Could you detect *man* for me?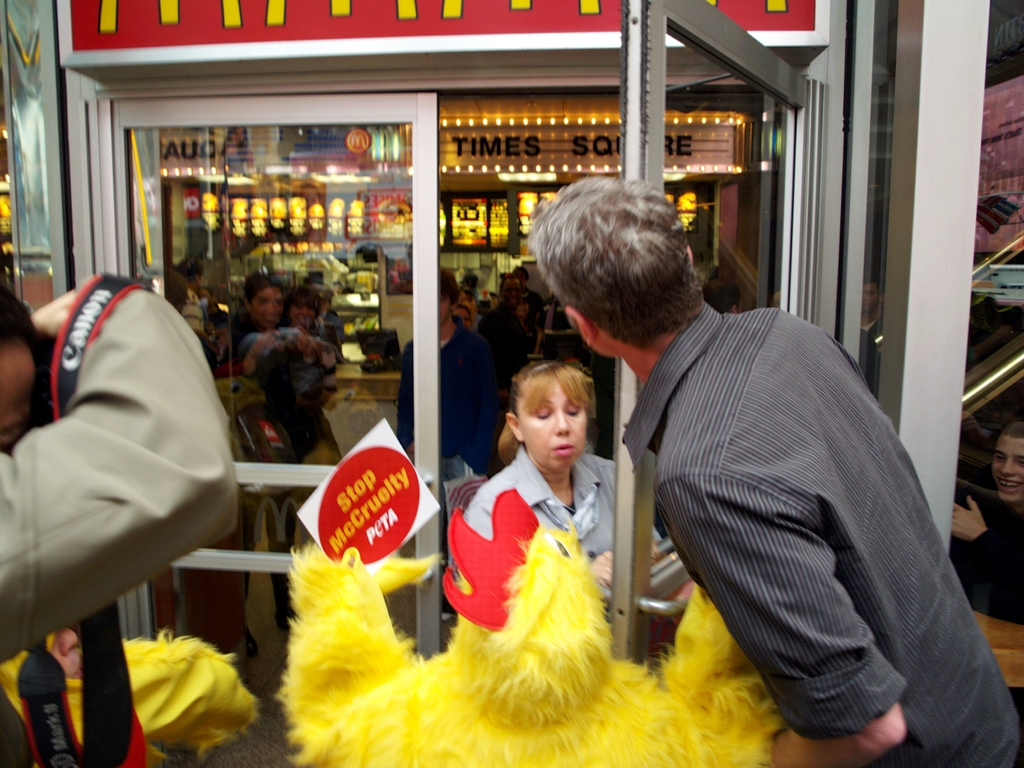
Detection result: x1=0 y1=275 x2=239 y2=767.
